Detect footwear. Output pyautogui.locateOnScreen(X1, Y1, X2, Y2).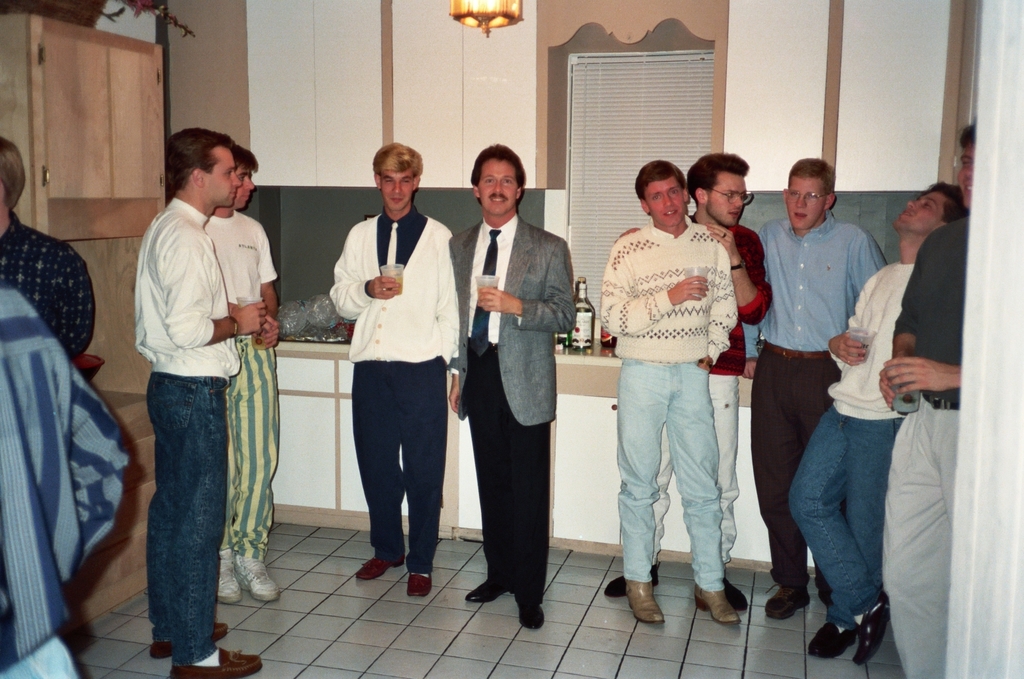
pyautogui.locateOnScreen(691, 580, 734, 631).
